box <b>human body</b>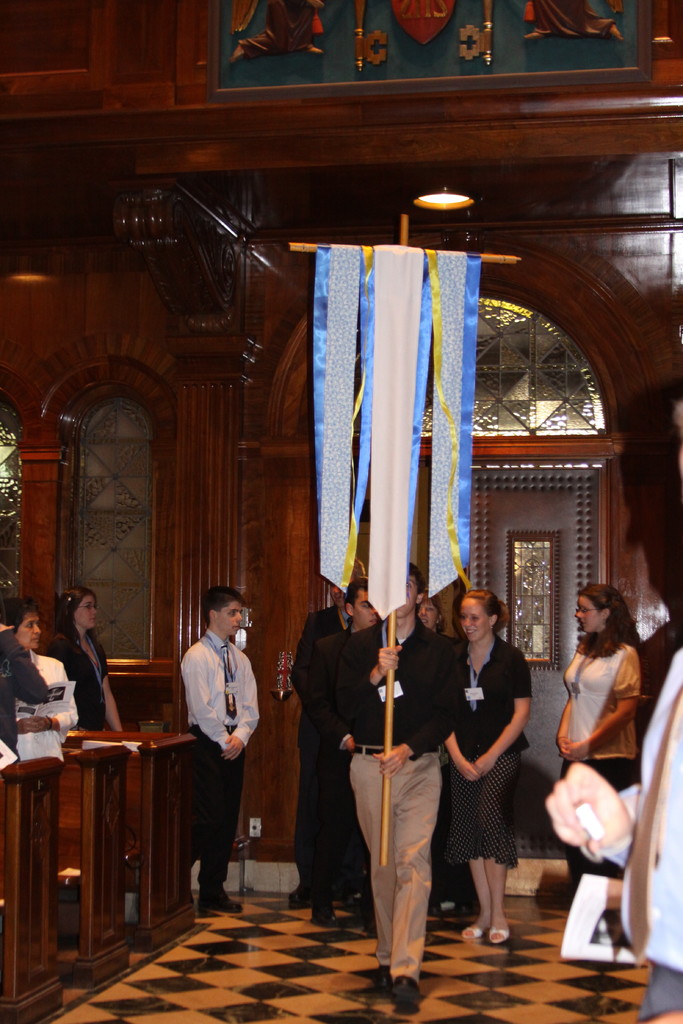
left=332, top=564, right=472, bottom=1023
